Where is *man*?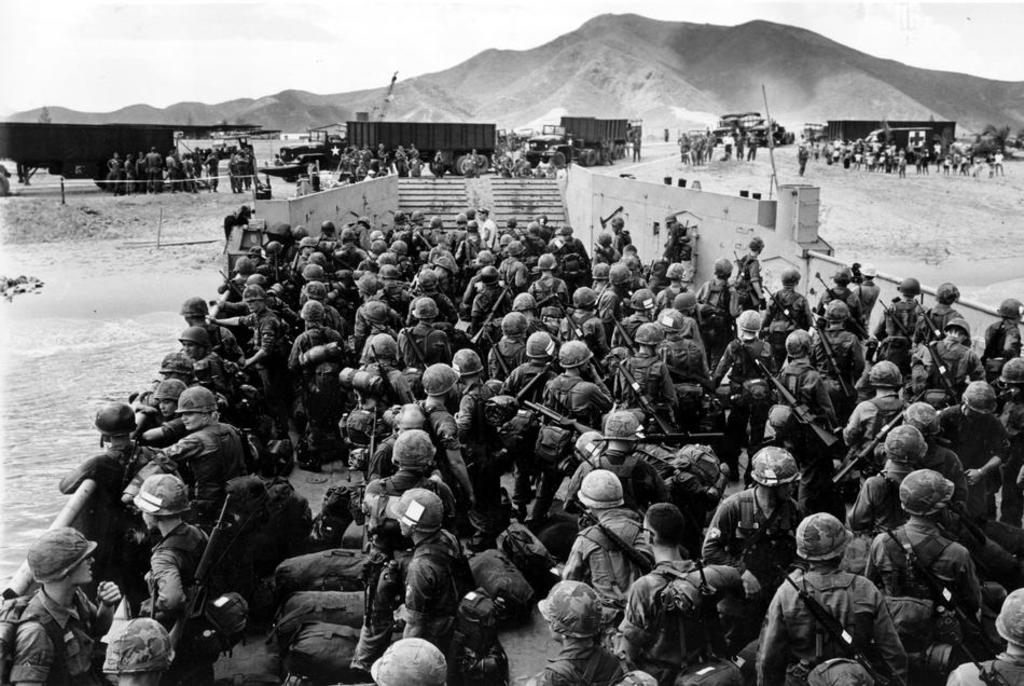
pyautogui.locateOnScreen(272, 153, 282, 166).
